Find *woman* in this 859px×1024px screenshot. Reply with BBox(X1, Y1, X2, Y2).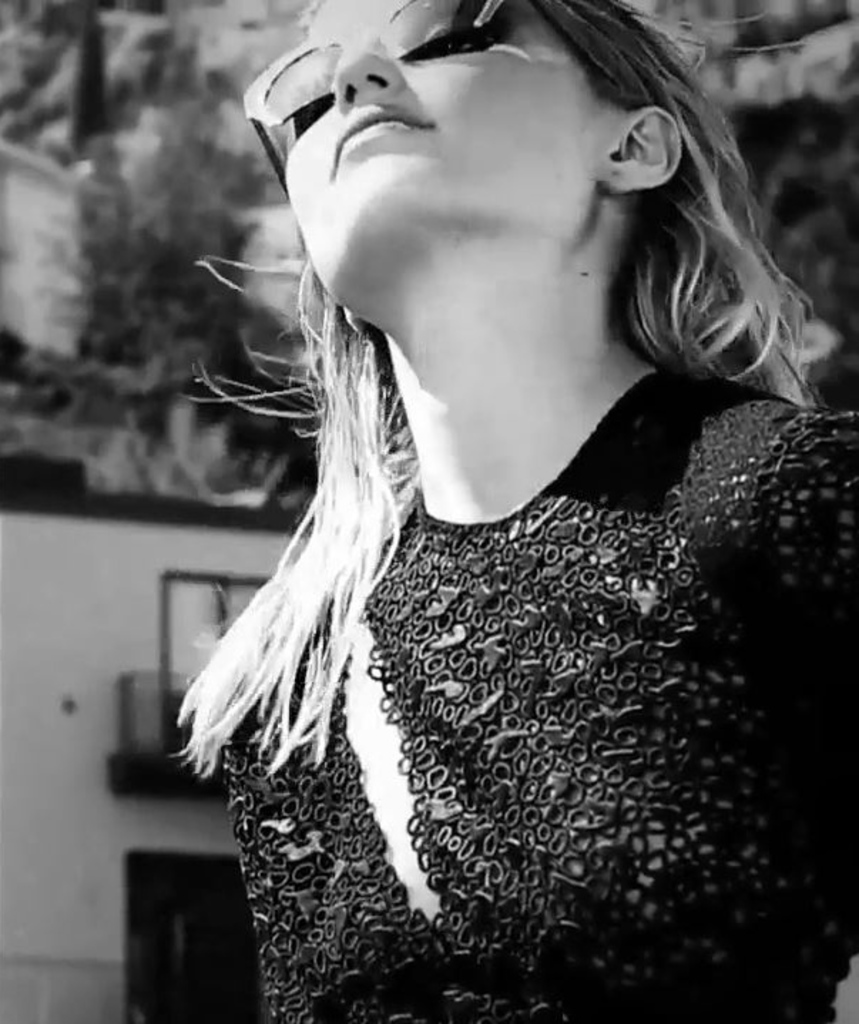
BBox(118, 0, 858, 997).
